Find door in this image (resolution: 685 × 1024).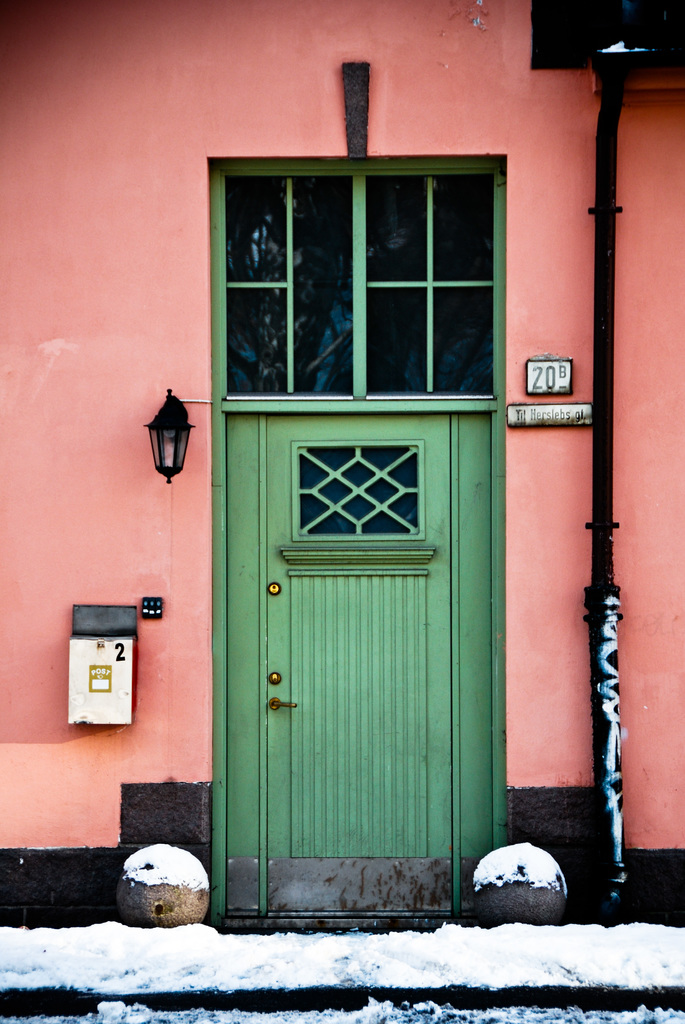
216 408 496 920.
